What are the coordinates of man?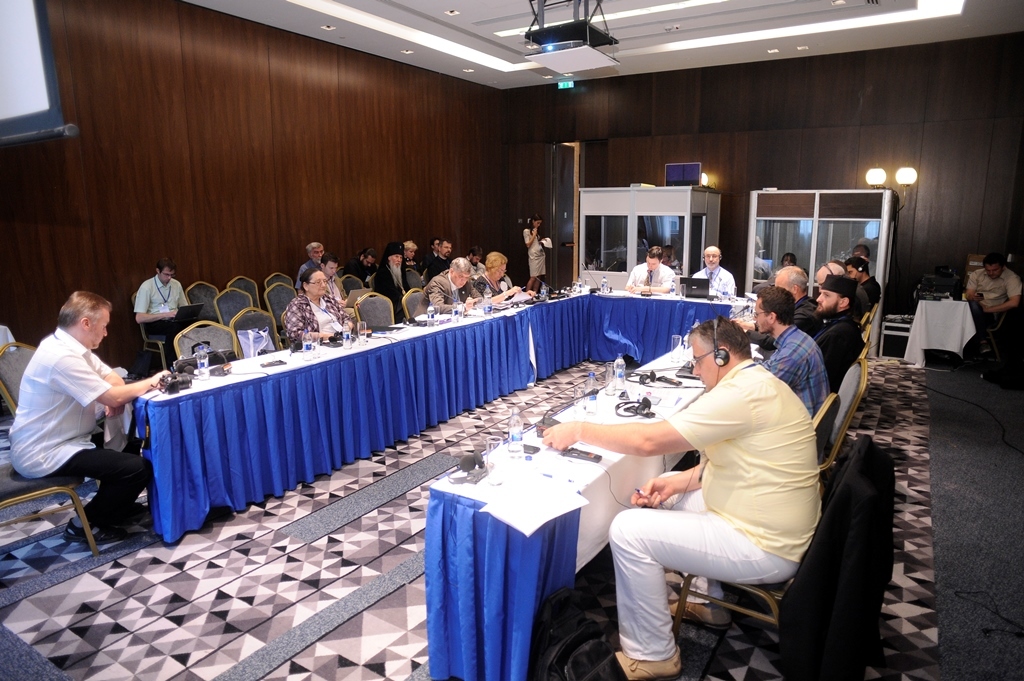
<box>622,245,673,292</box>.
